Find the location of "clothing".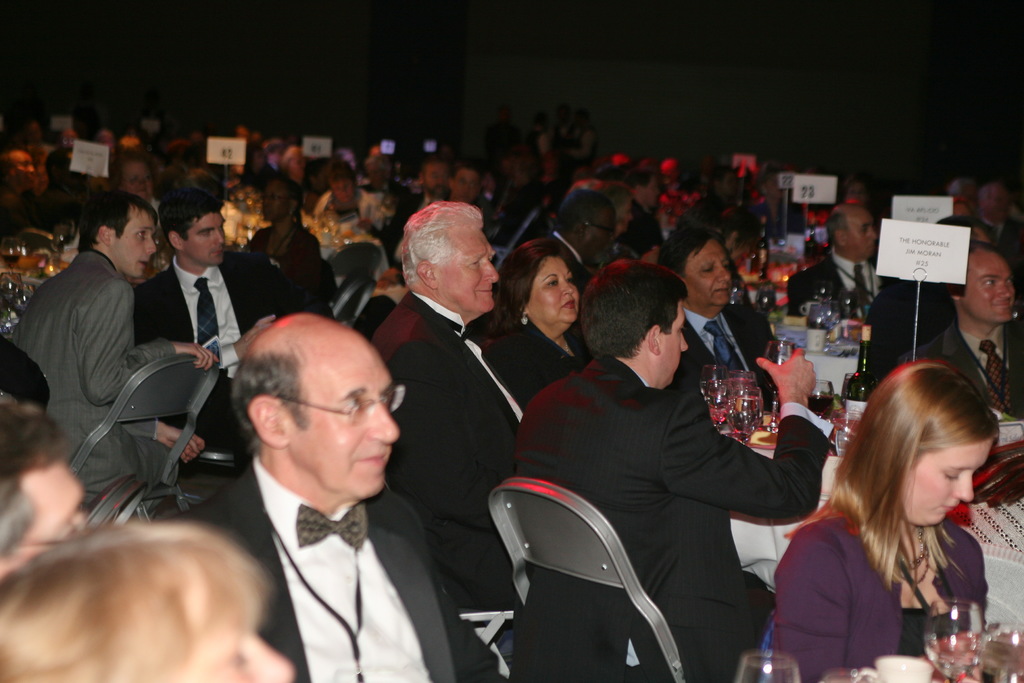
Location: bbox=[368, 300, 532, 666].
